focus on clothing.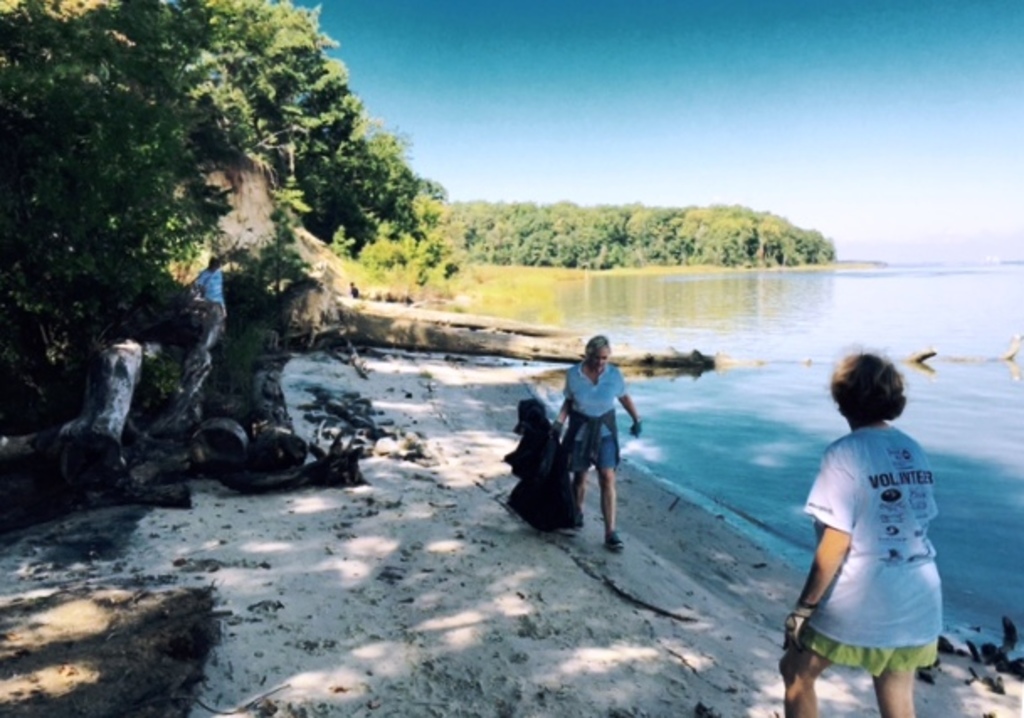
Focused at <bbox>562, 351, 631, 459</bbox>.
